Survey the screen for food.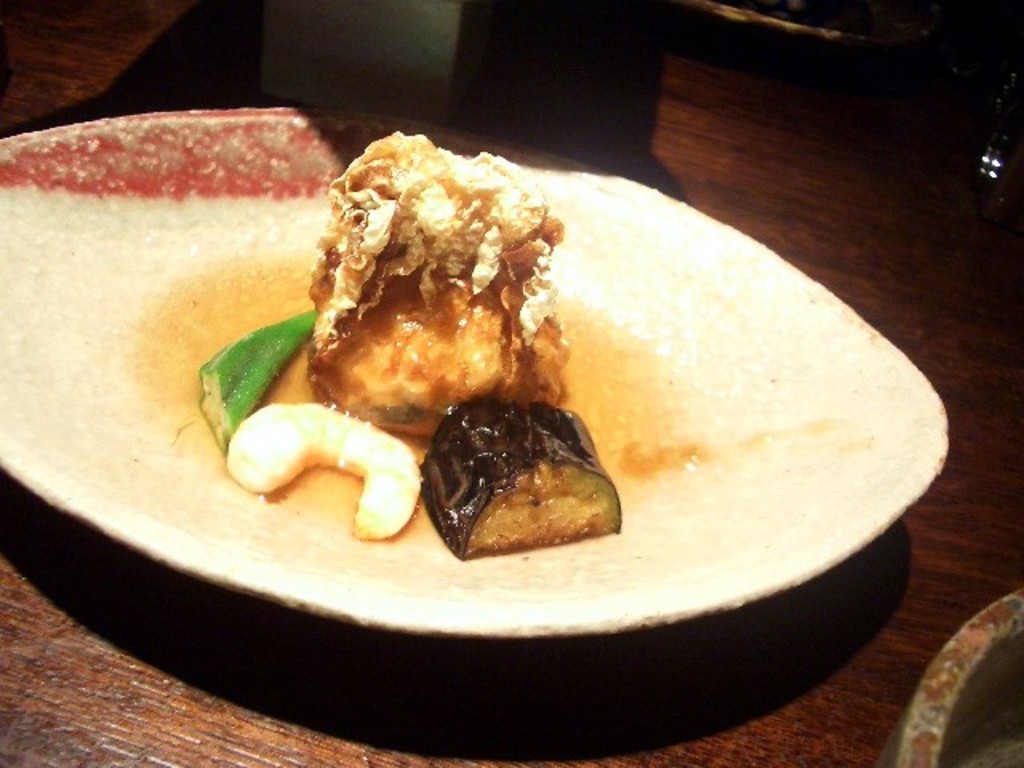
Survey found: (221, 400, 424, 541).
